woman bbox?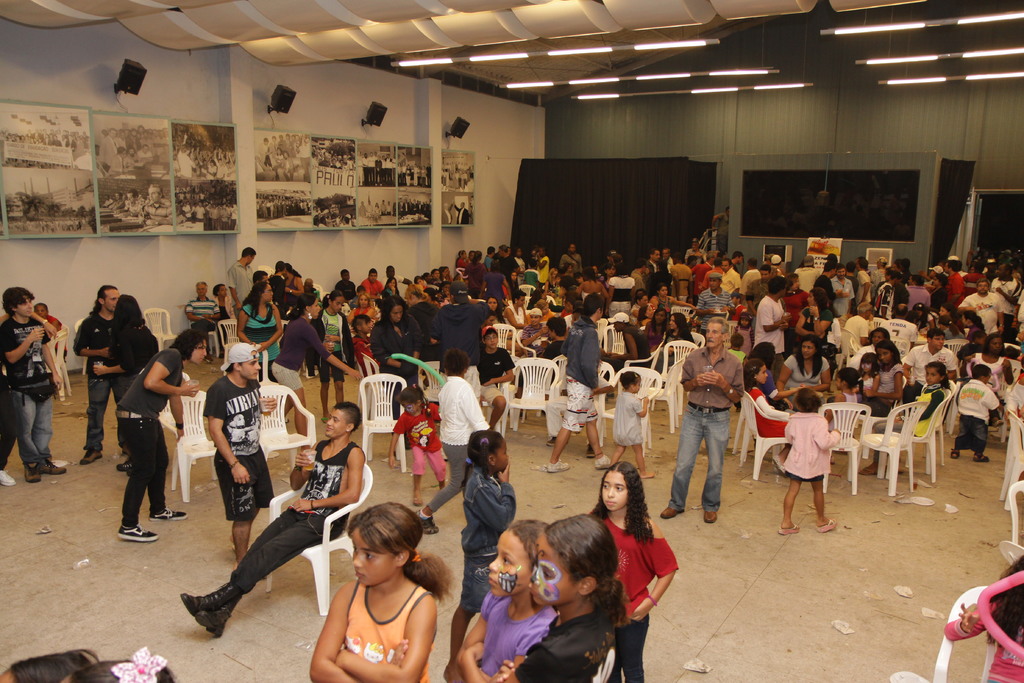
(x1=97, y1=293, x2=169, y2=473)
